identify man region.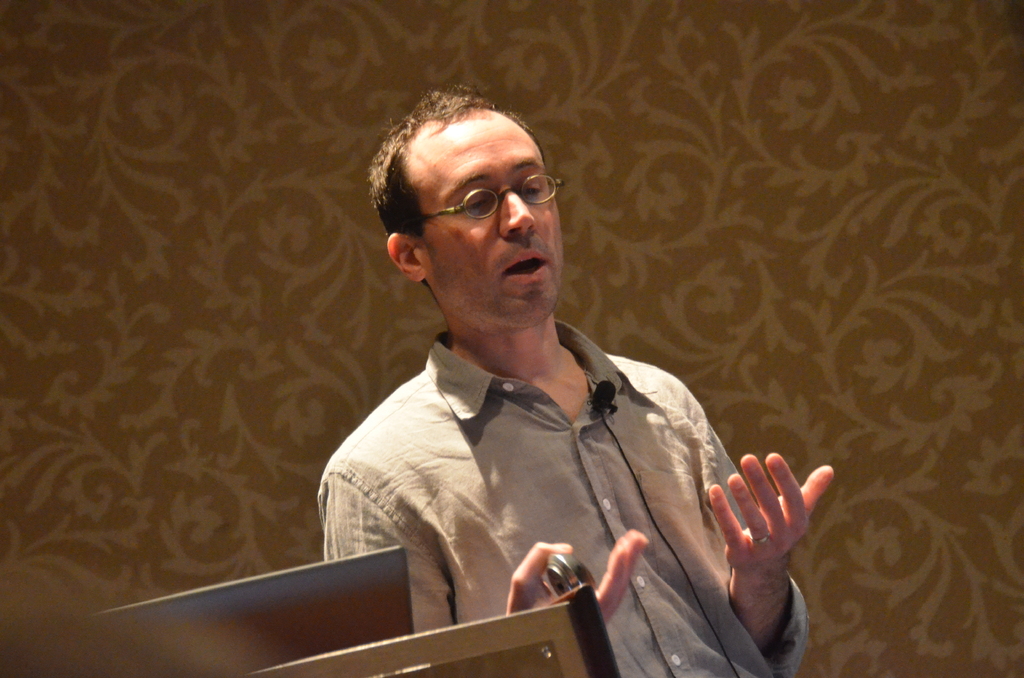
Region: Rect(292, 96, 831, 661).
